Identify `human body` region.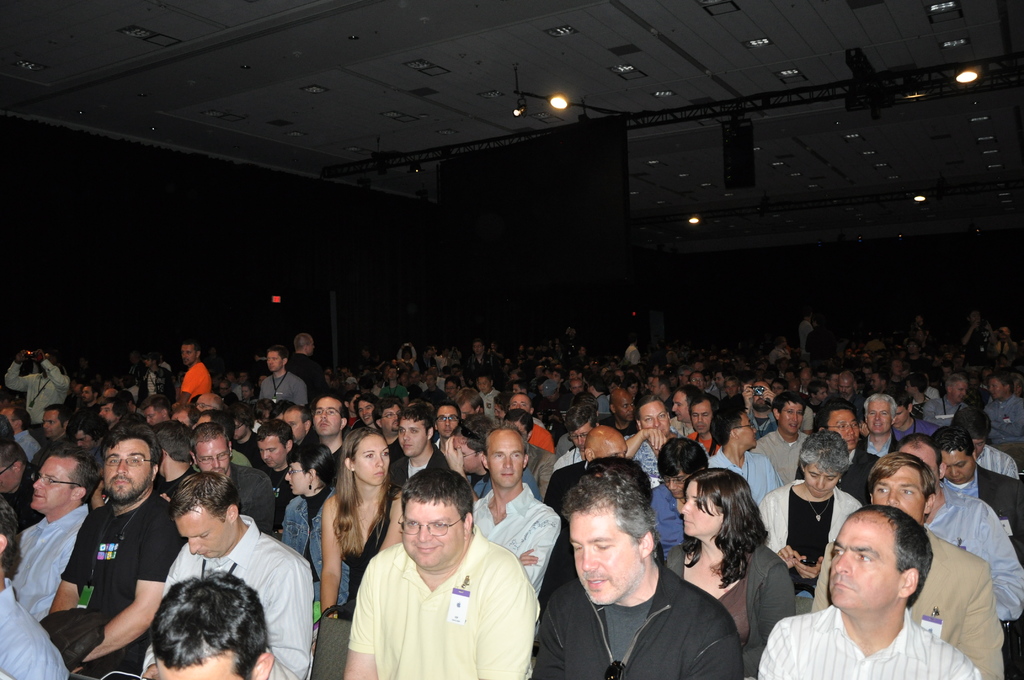
Region: [431,407,465,458].
